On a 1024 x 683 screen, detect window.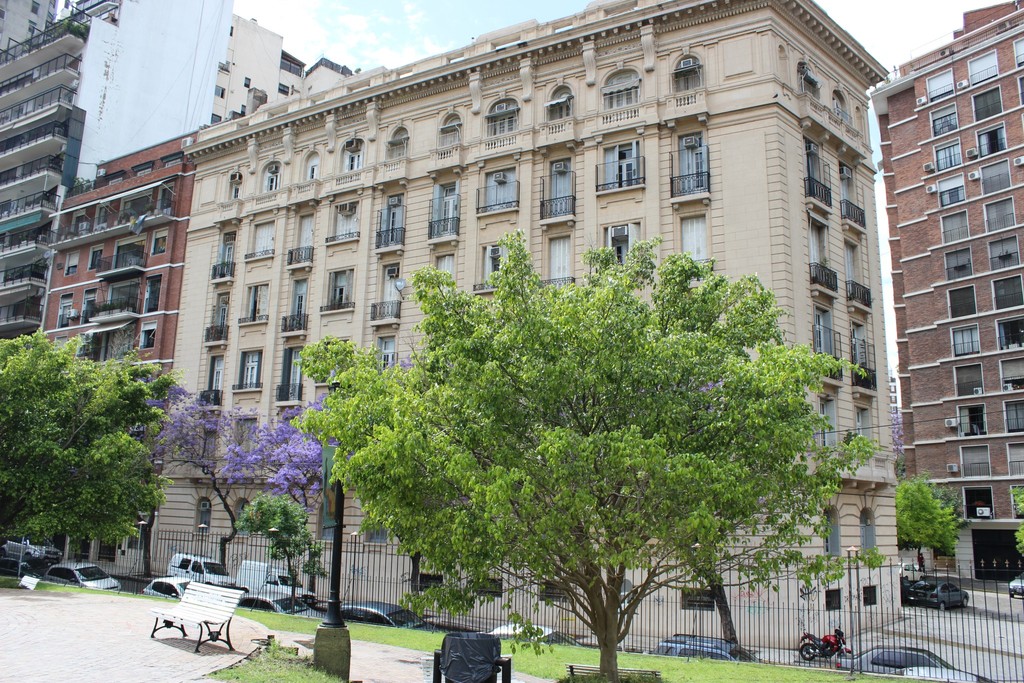
rect(371, 514, 388, 545).
